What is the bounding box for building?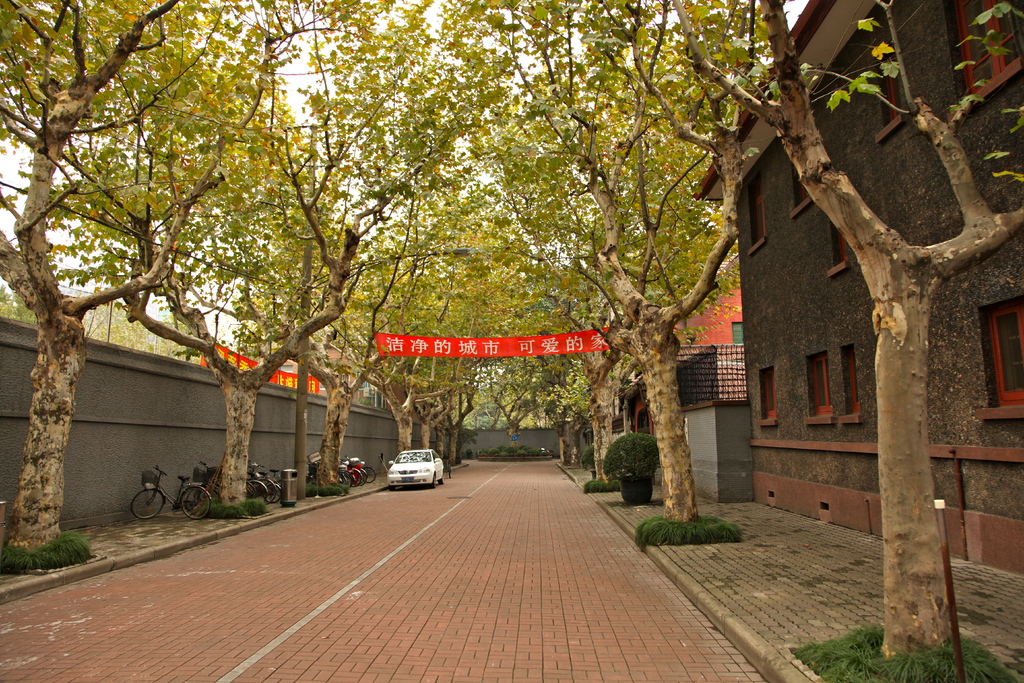
detection(691, 0, 1023, 580).
